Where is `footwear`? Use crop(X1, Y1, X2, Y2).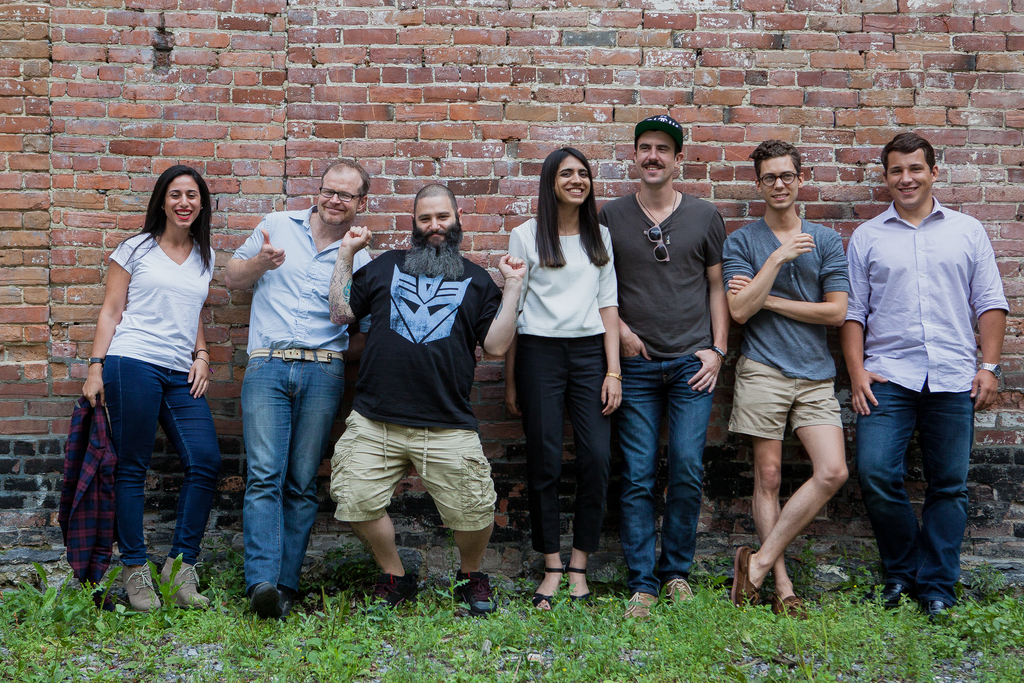
crop(612, 589, 655, 627).
